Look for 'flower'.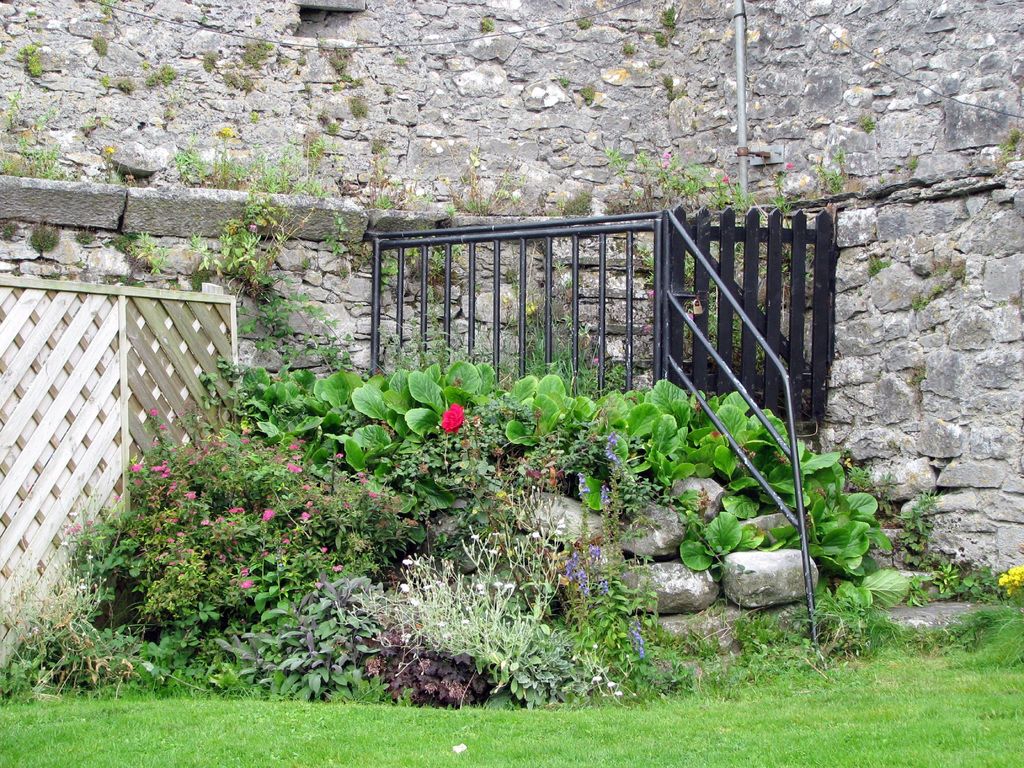
Found: [x1=262, y1=511, x2=275, y2=525].
